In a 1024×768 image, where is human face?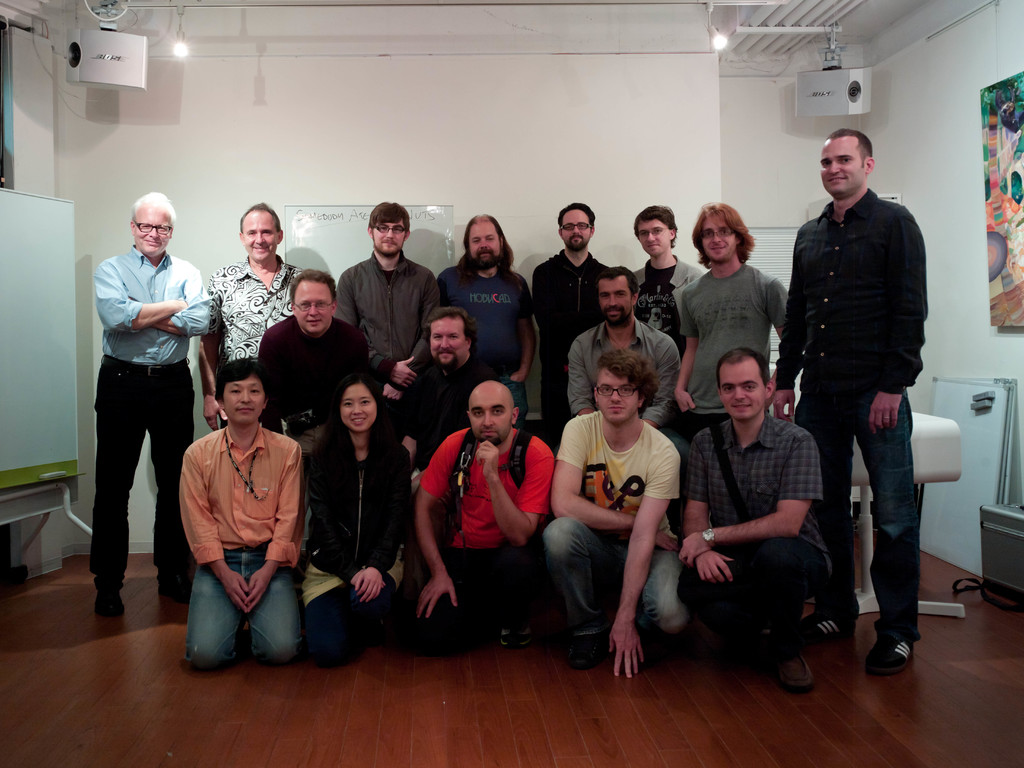
pyautogui.locateOnScreen(341, 385, 375, 430).
